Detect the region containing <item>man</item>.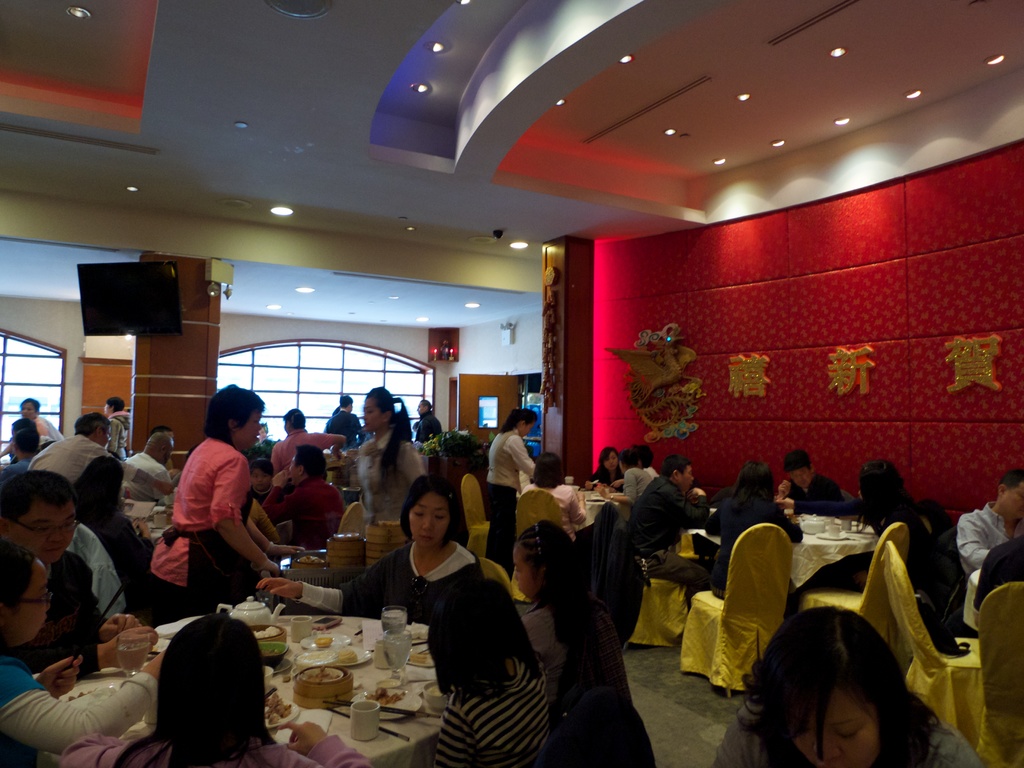
(411, 394, 448, 448).
